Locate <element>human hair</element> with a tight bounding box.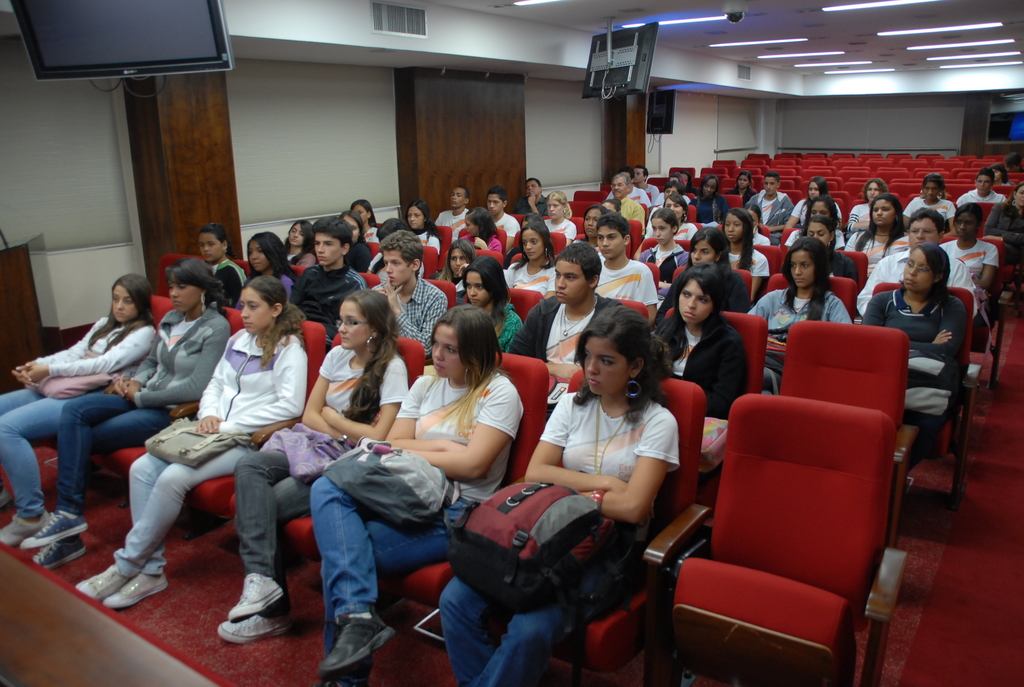
[955, 201, 984, 223].
